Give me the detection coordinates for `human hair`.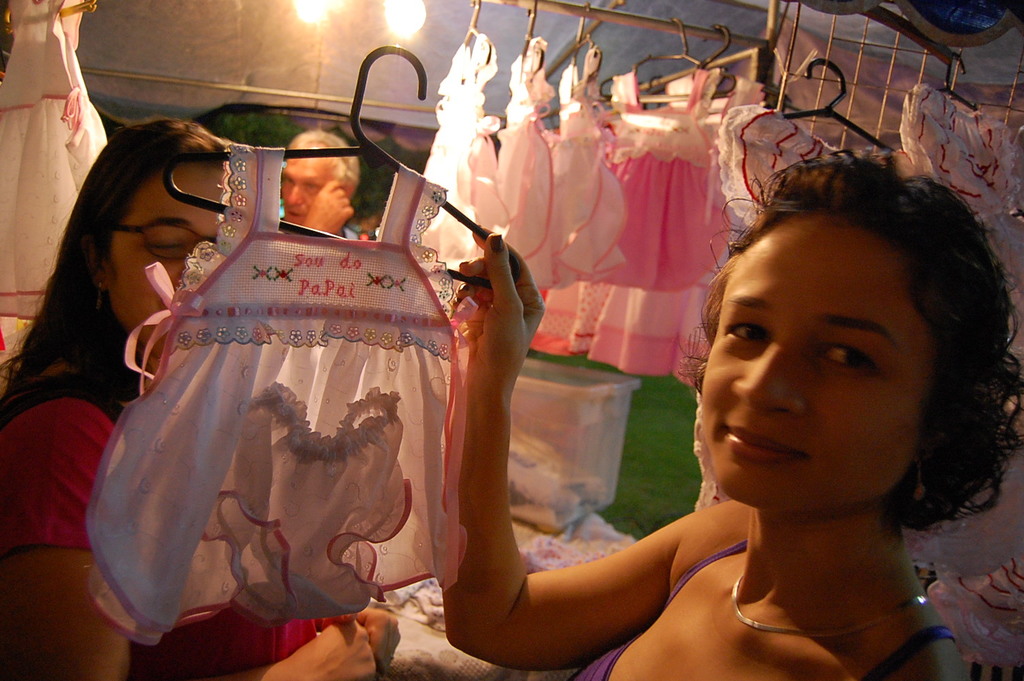
bbox=(699, 128, 1007, 541).
